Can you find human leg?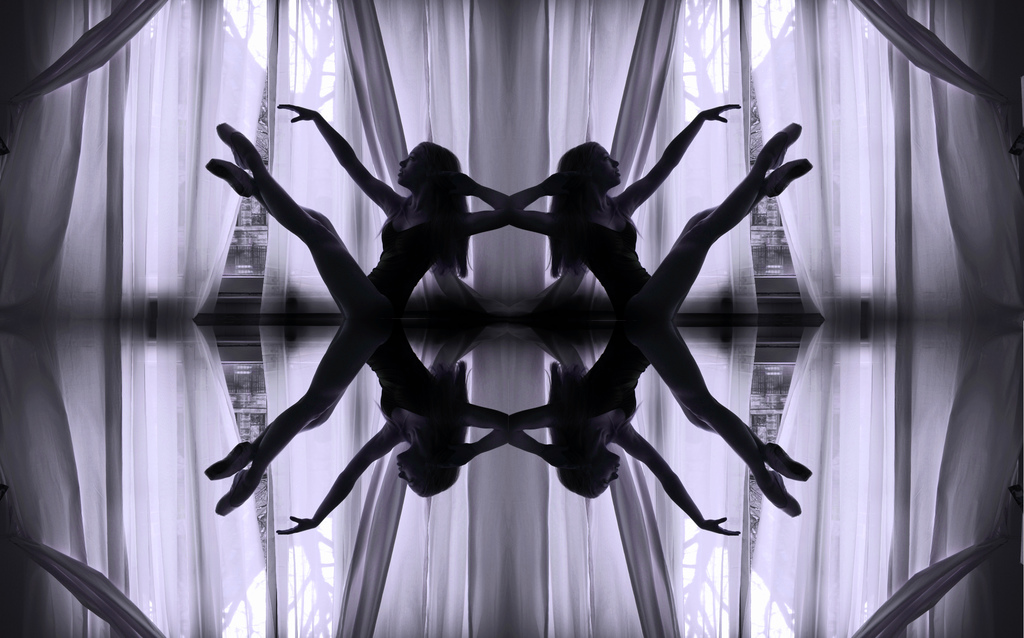
Yes, bounding box: 651, 339, 821, 528.
